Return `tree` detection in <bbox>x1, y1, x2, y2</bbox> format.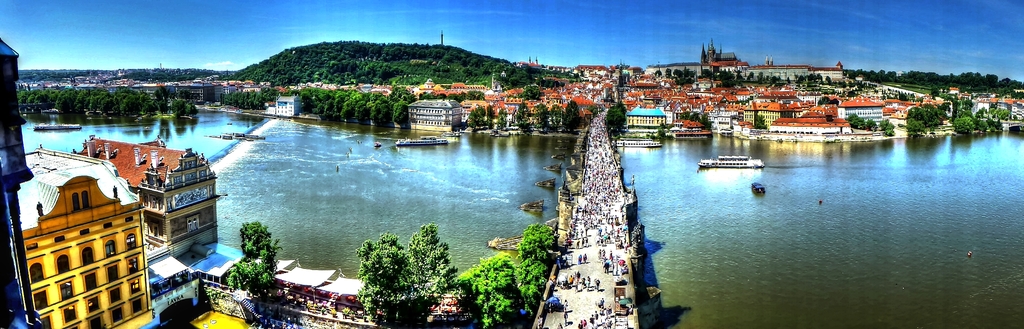
<bbox>877, 113, 900, 136</bbox>.
